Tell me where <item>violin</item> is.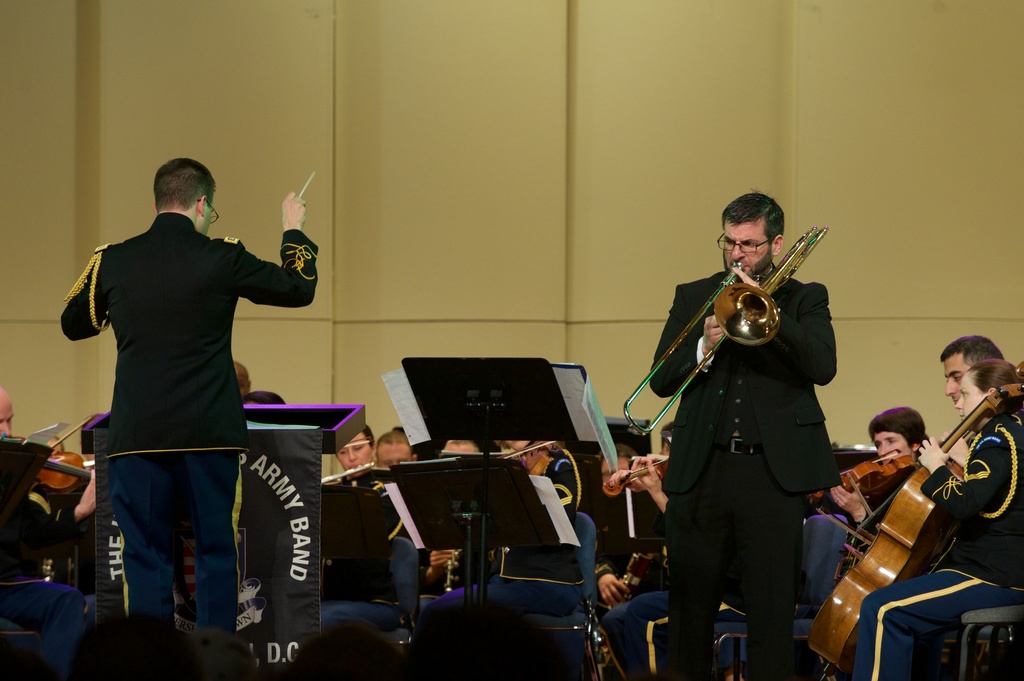
<item>violin</item> is at bbox=(611, 454, 680, 493).
